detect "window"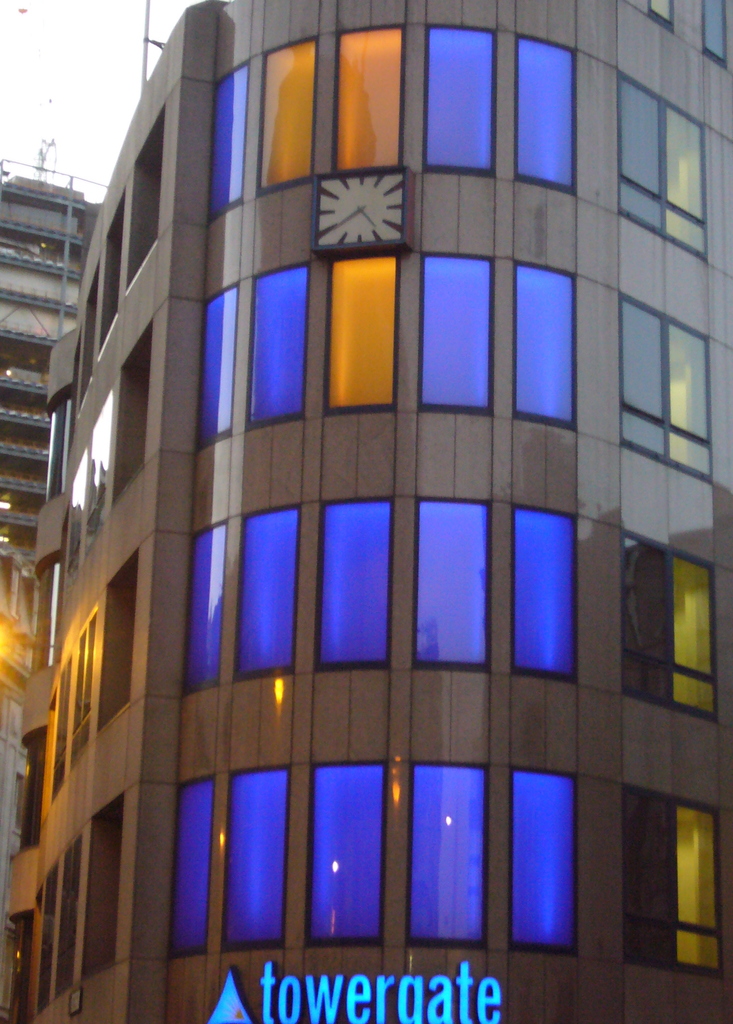
bbox=[621, 785, 722, 978]
